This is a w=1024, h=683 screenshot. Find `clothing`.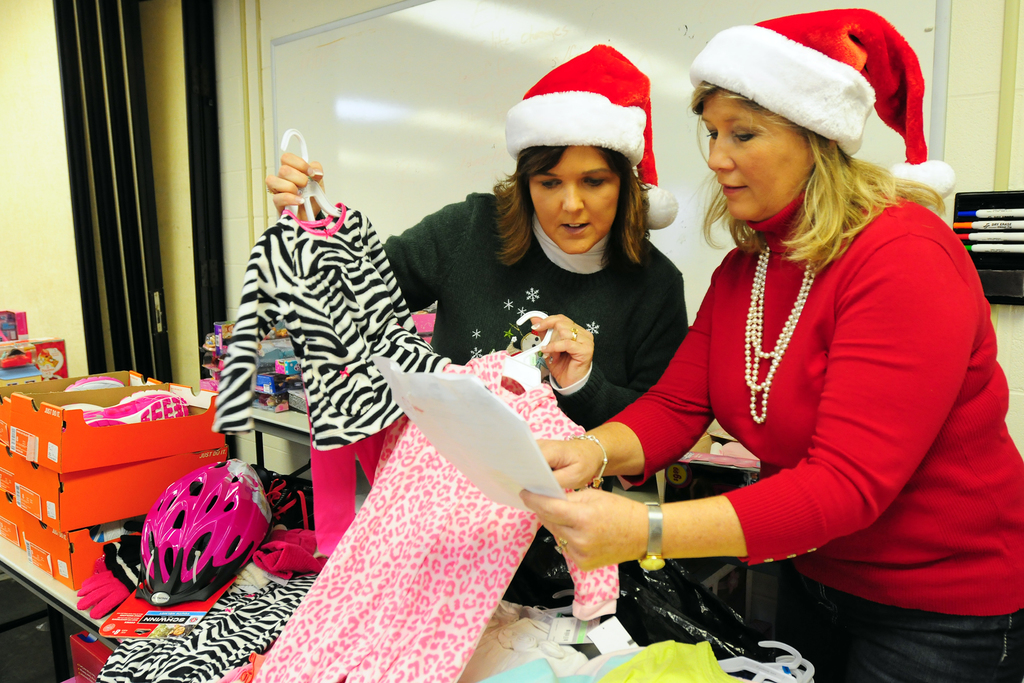
Bounding box: {"x1": 242, "y1": 344, "x2": 618, "y2": 682}.
